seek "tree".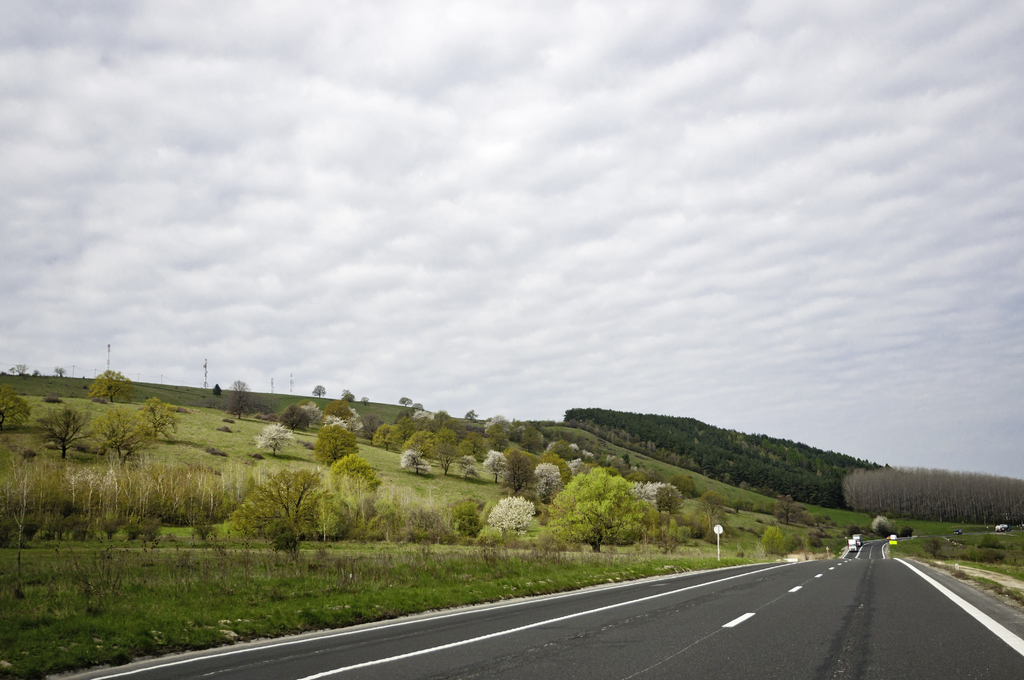
<bbox>211, 384, 220, 396</bbox>.
